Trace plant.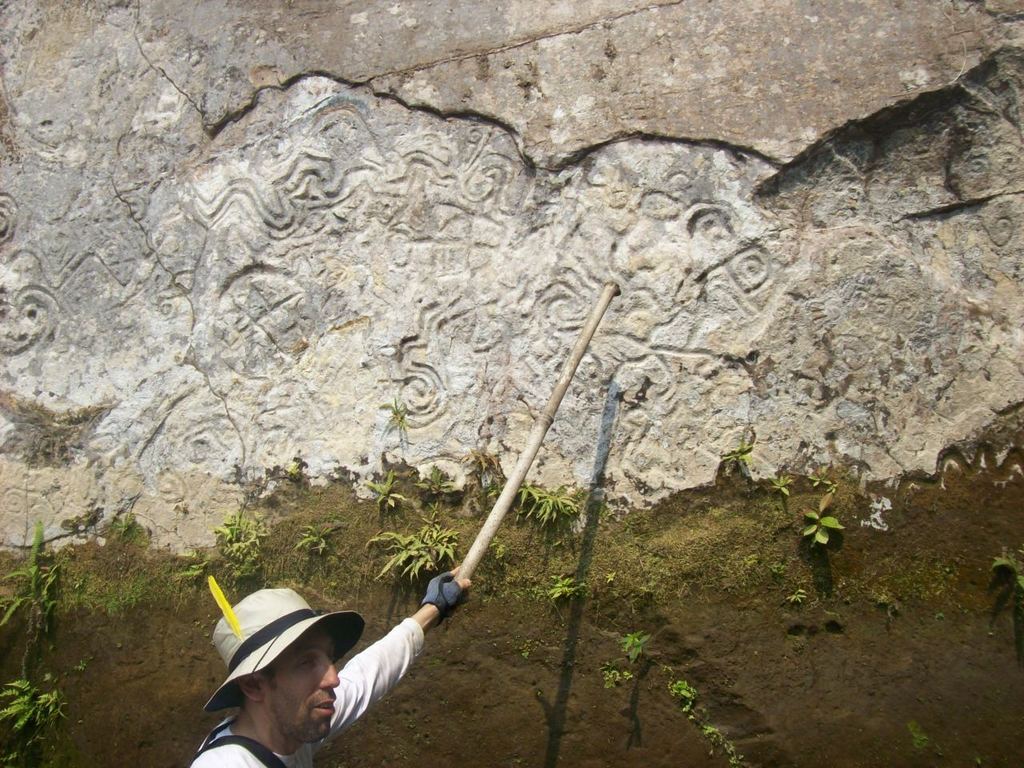
Traced to box(286, 461, 304, 481).
